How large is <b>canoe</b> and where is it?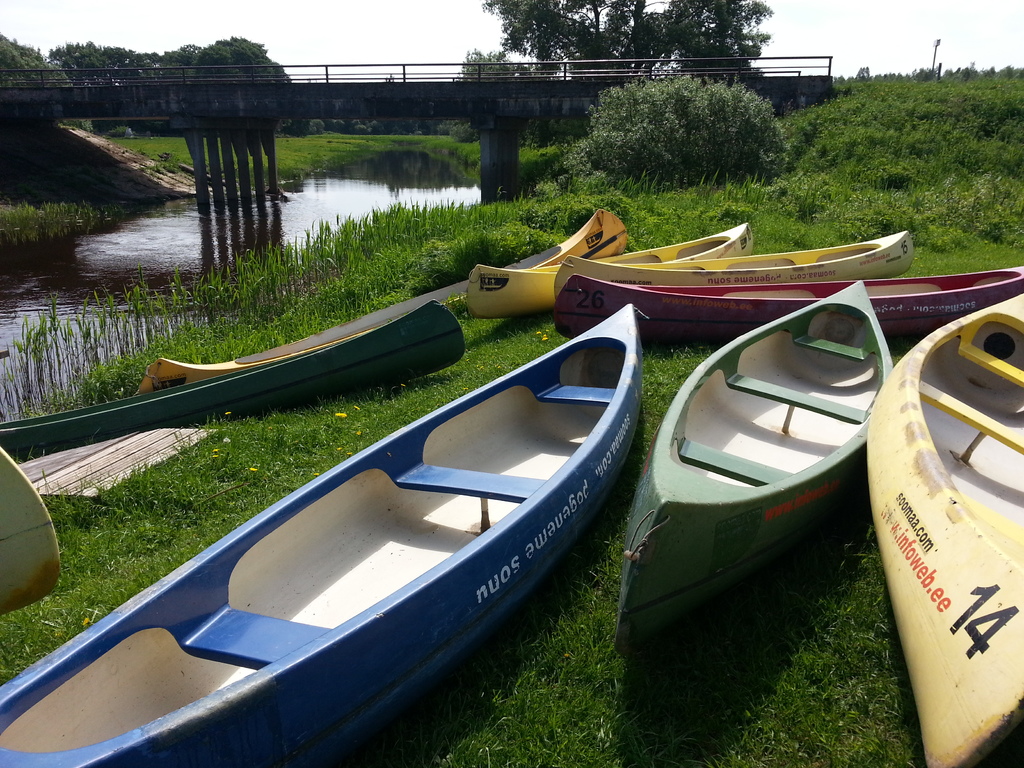
Bounding box: {"x1": 0, "y1": 303, "x2": 465, "y2": 460}.
